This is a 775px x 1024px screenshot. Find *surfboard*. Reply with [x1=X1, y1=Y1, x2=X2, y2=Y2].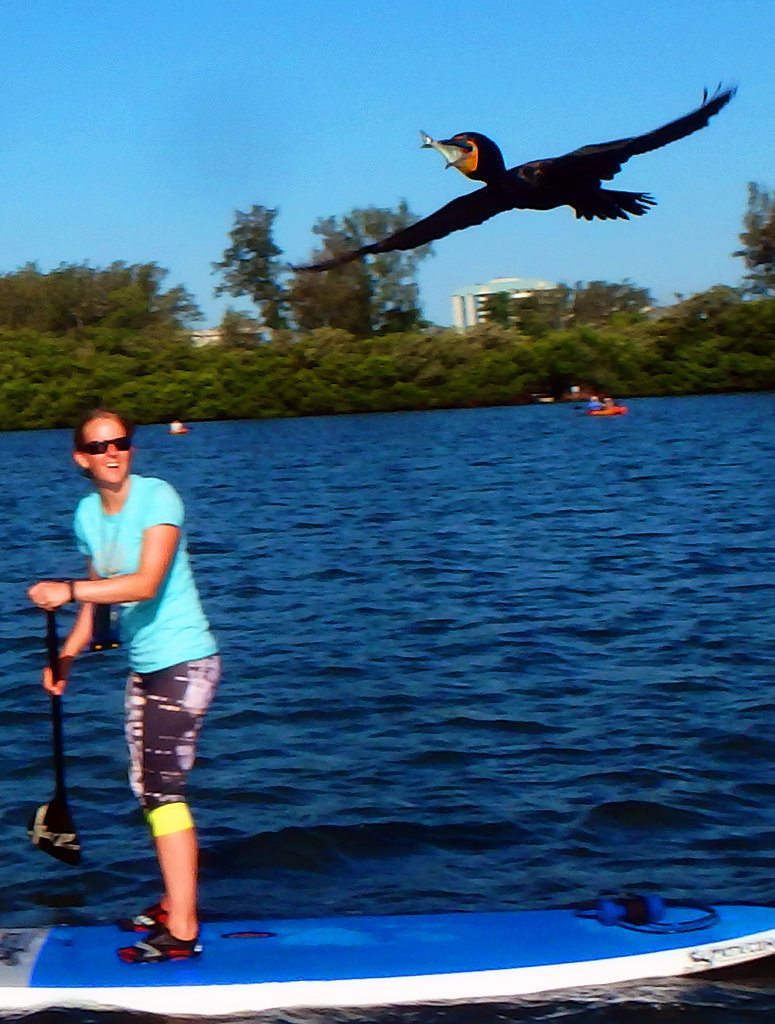
[x1=0, y1=888, x2=774, y2=1019].
